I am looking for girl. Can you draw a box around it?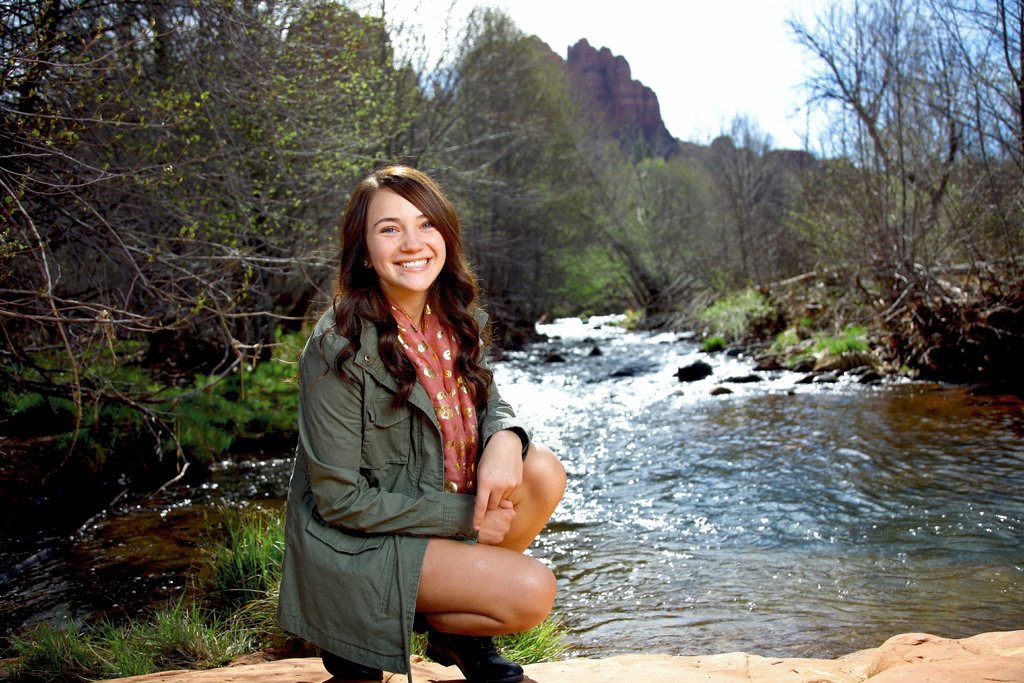
Sure, the bounding box is detection(273, 167, 566, 681).
